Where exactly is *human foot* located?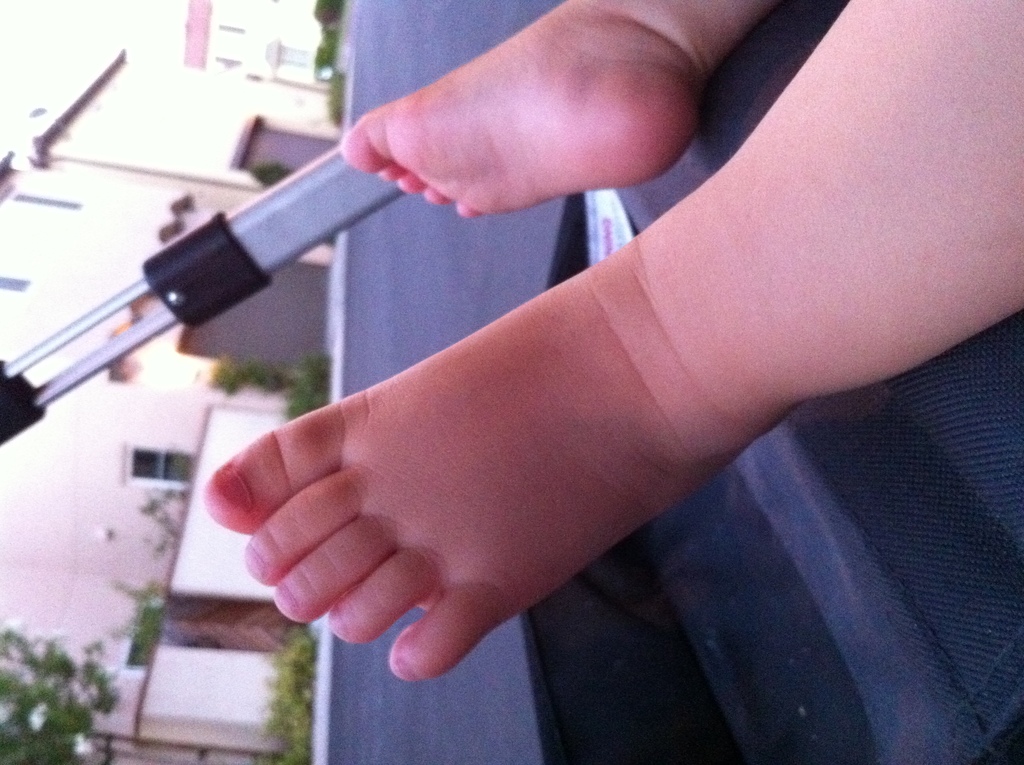
Its bounding box is detection(339, 5, 695, 212).
